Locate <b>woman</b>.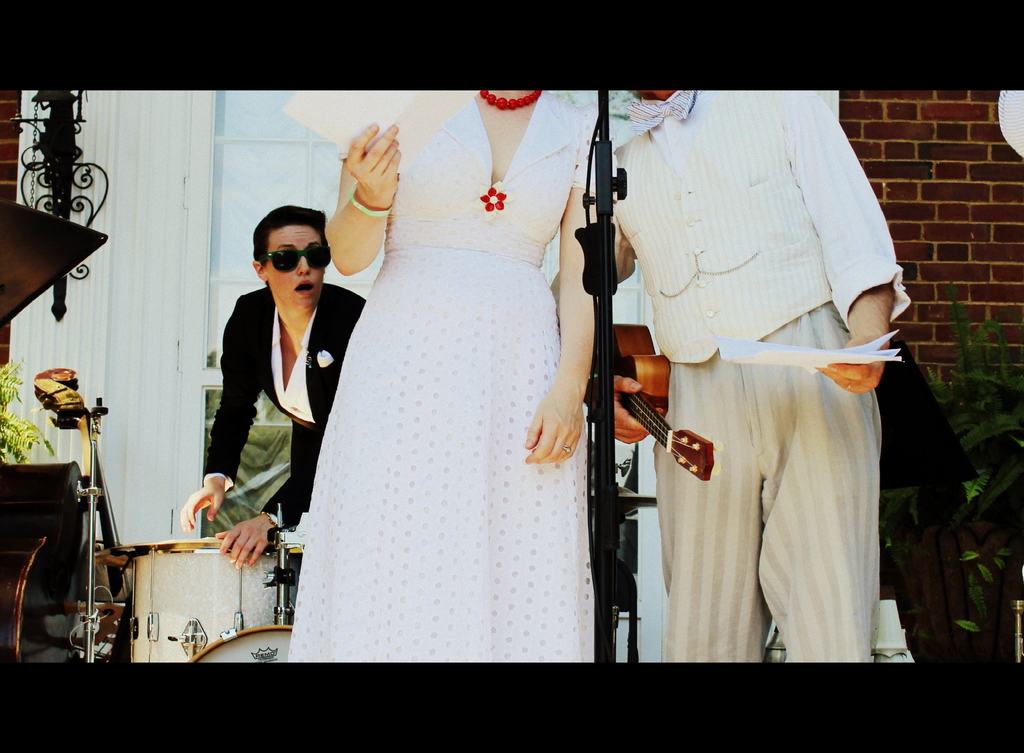
Bounding box: bbox=(306, 66, 579, 653).
